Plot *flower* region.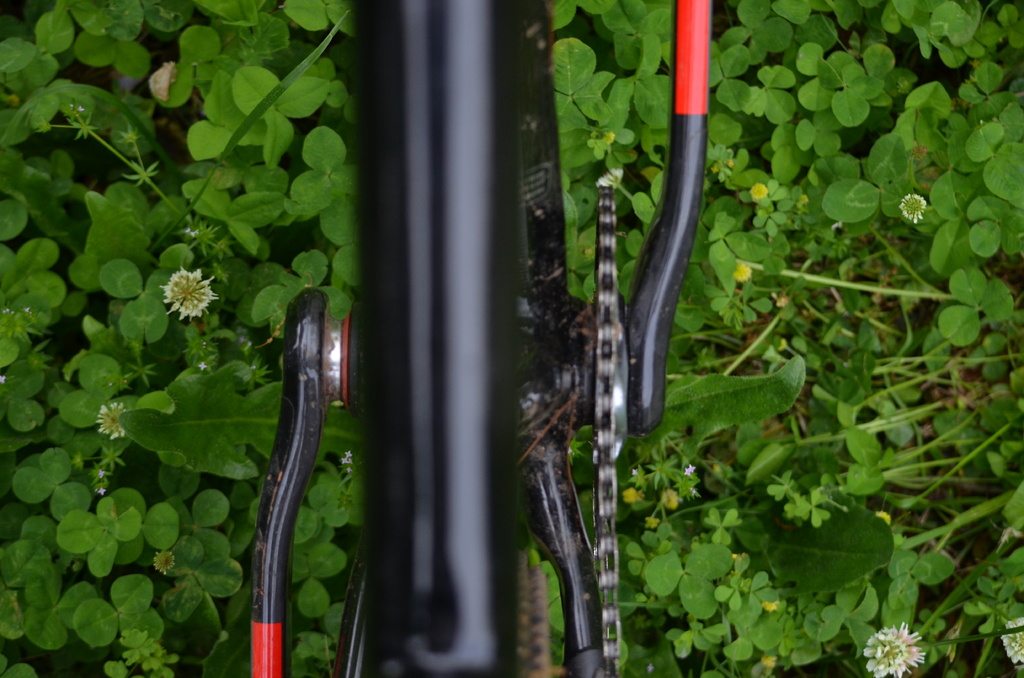
Plotted at (x1=860, y1=621, x2=926, y2=677).
